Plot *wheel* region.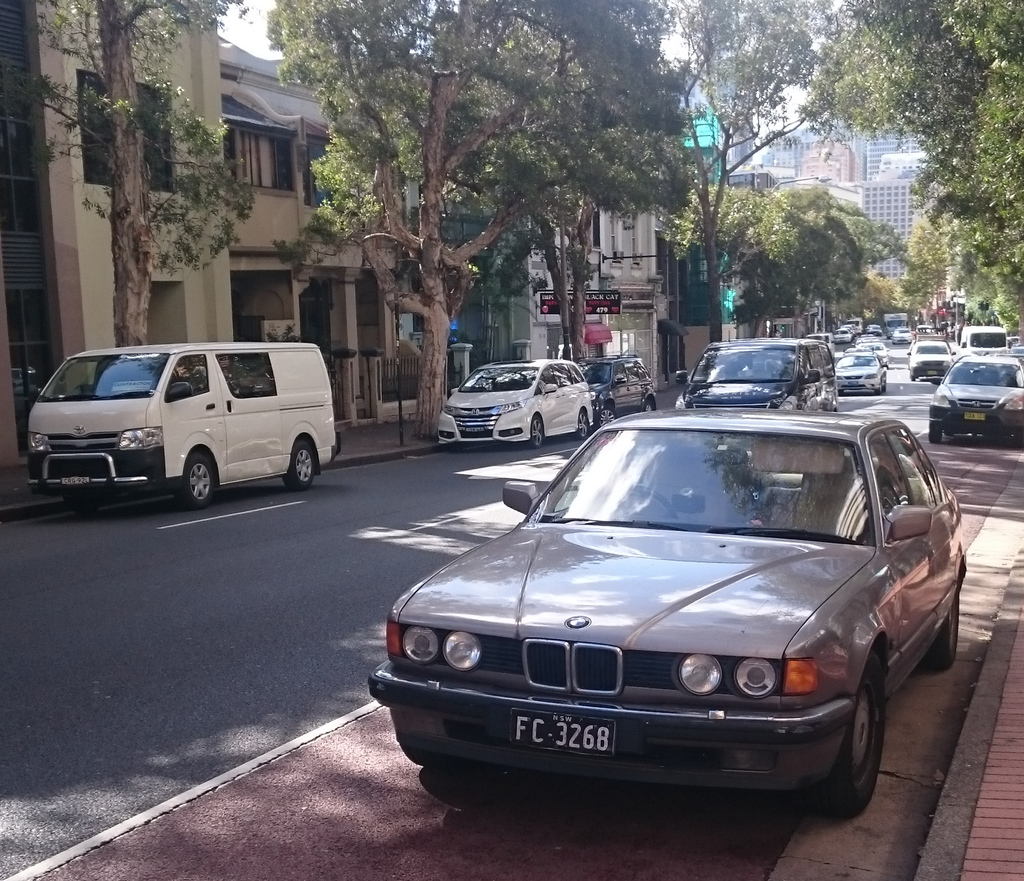
Plotted at 581/408/593/434.
